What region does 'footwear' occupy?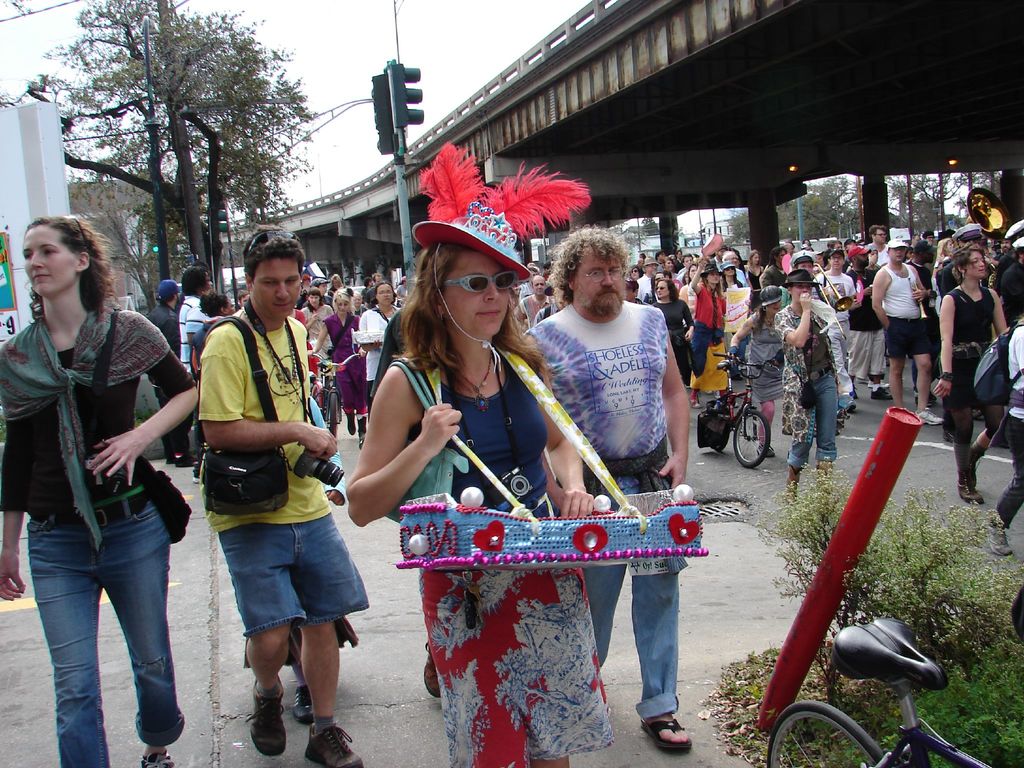
<bbox>249, 679, 286, 761</bbox>.
